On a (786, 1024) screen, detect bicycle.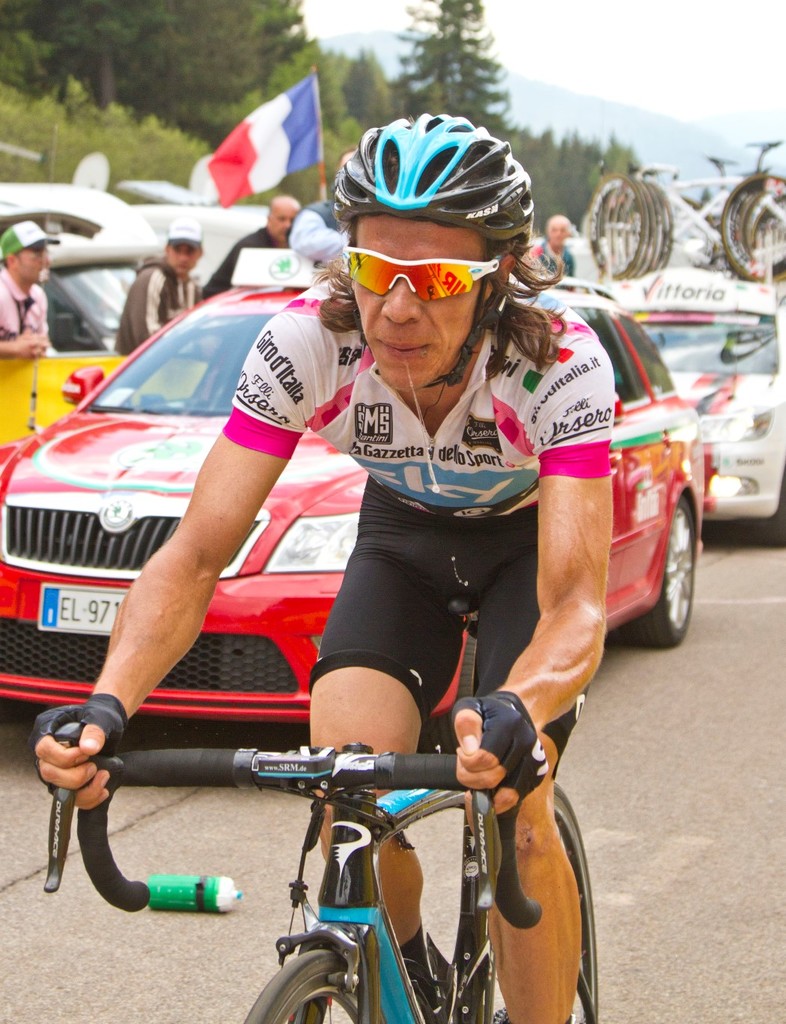
47:668:558:1018.
